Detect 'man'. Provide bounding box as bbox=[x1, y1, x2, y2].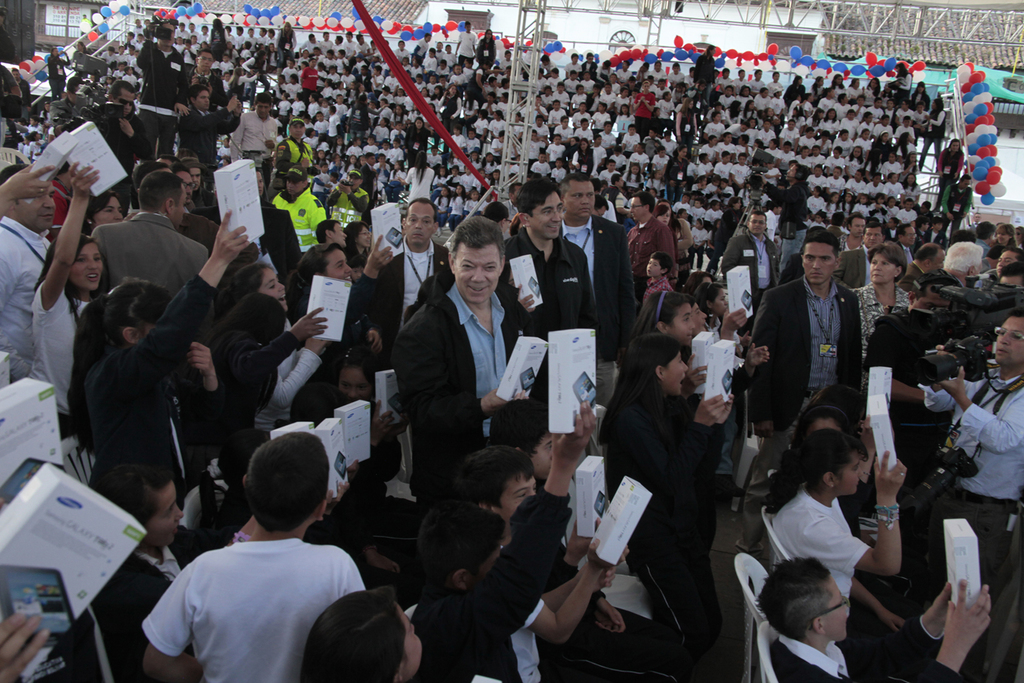
bbox=[352, 146, 375, 207].
